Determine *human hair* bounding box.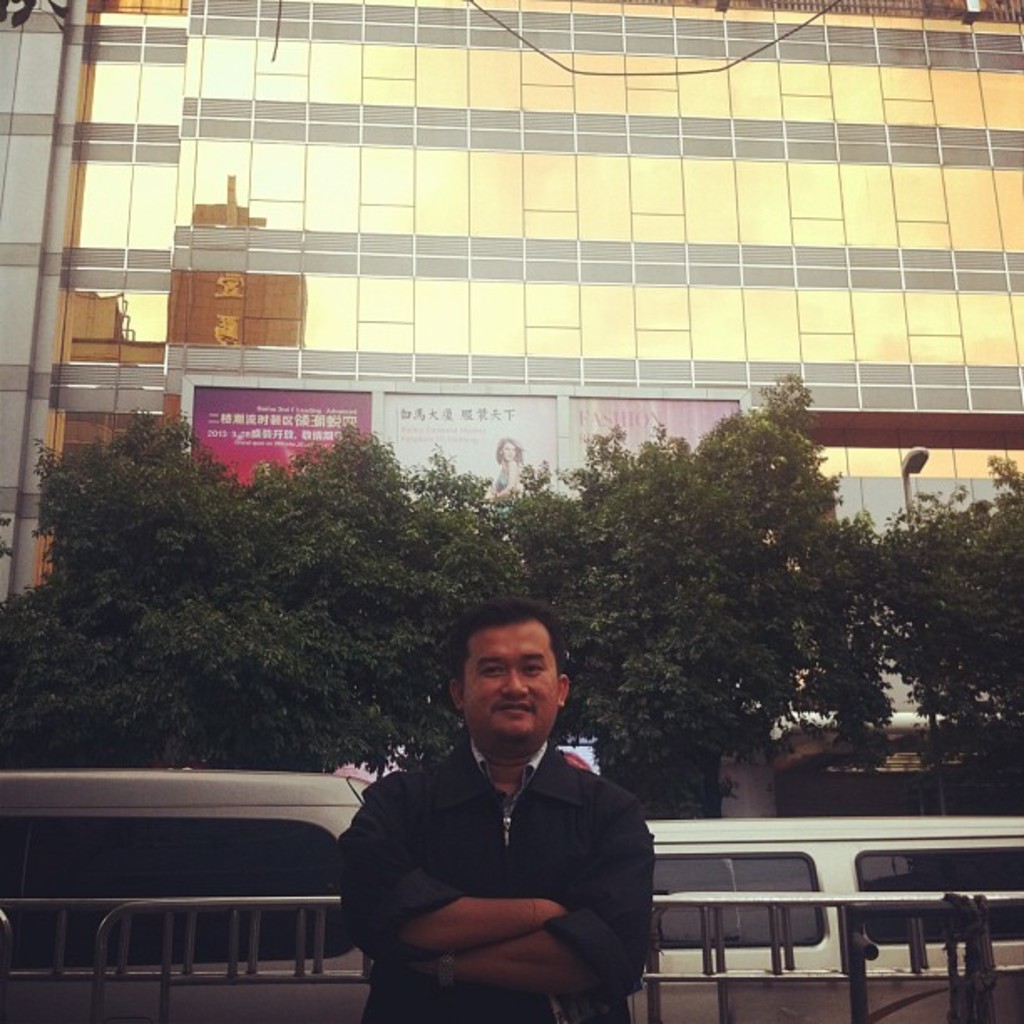
Determined: [432, 604, 581, 688].
